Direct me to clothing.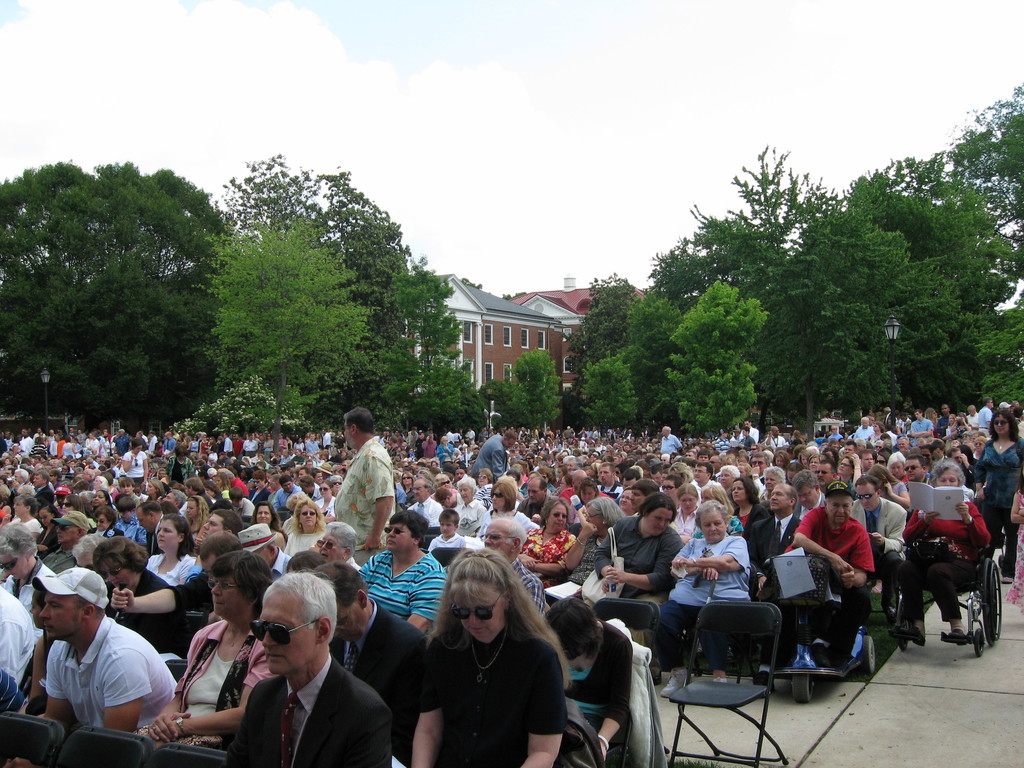
Direction: region(159, 626, 278, 746).
